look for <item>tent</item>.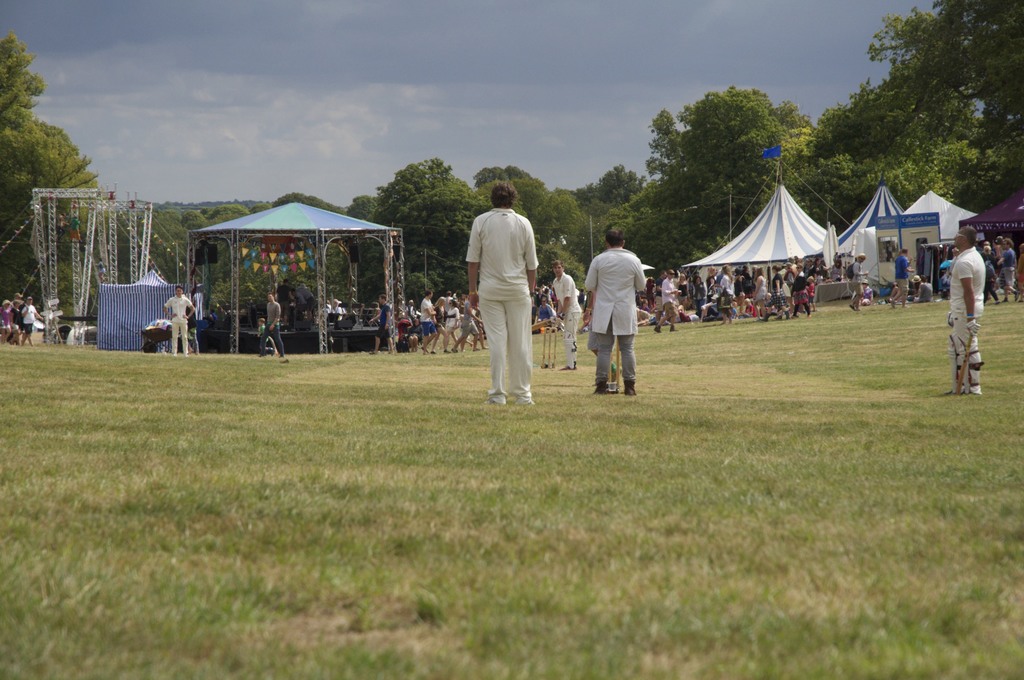
Found: x1=686, y1=181, x2=838, y2=311.
